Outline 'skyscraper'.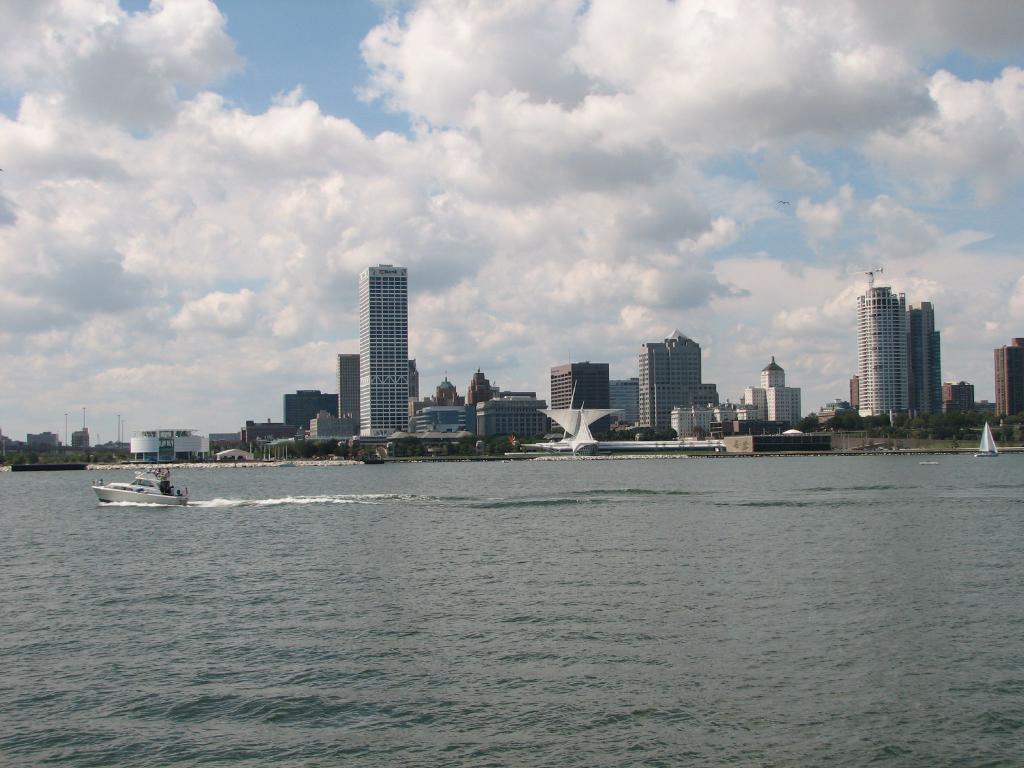
Outline: locate(636, 340, 717, 429).
